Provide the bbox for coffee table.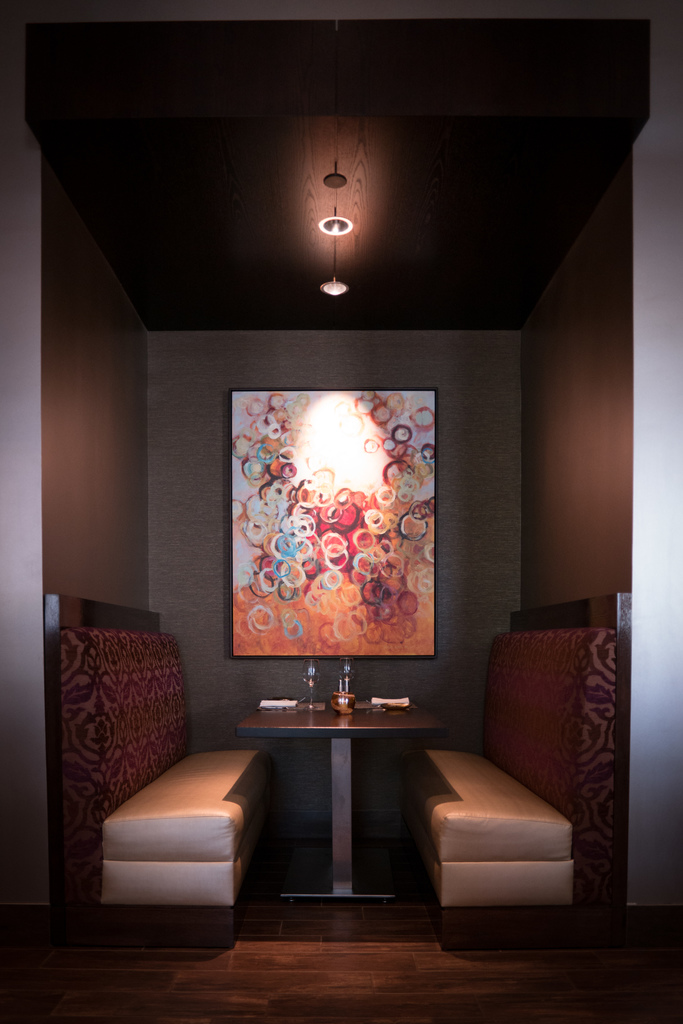
box(229, 682, 473, 920).
